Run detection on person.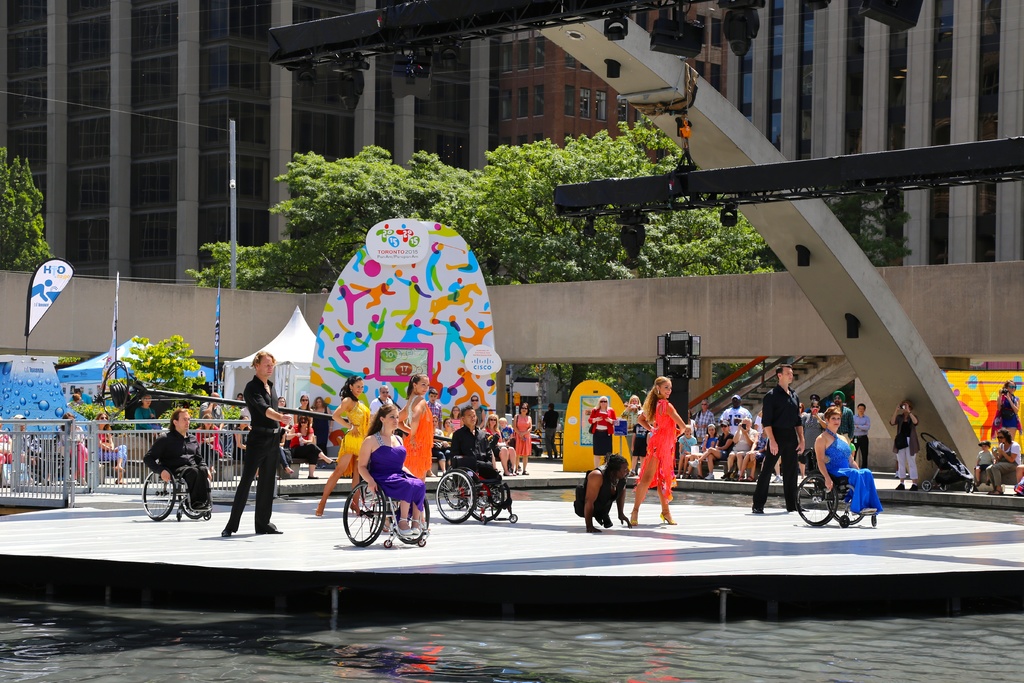
Result: pyautogui.locateOnScreen(985, 426, 1022, 497).
